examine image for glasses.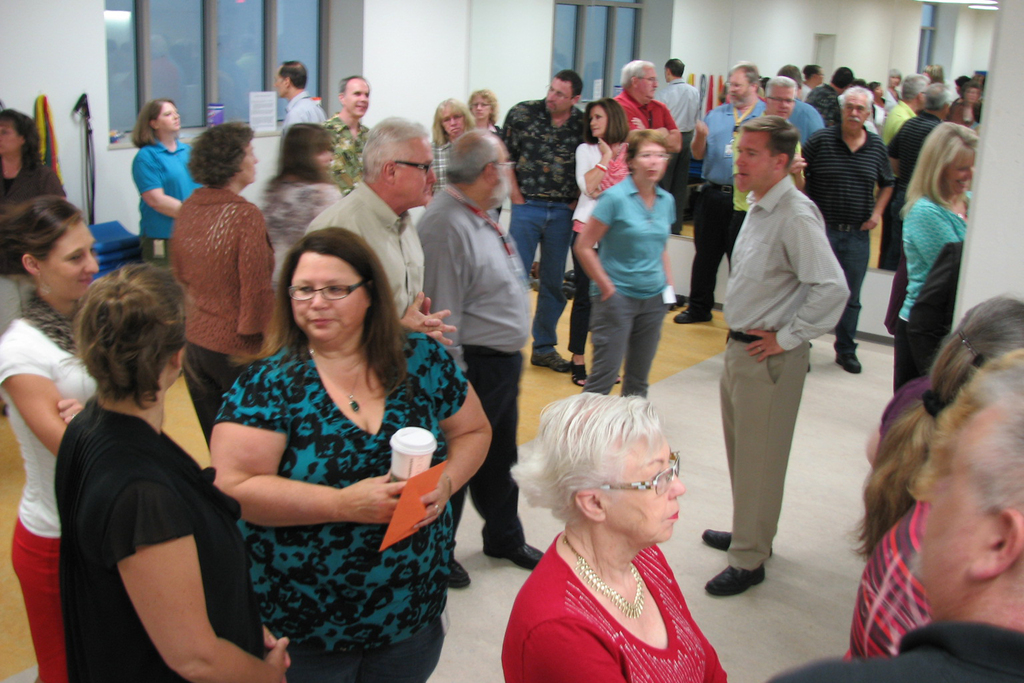
Examination result: x1=593 y1=446 x2=682 y2=497.
